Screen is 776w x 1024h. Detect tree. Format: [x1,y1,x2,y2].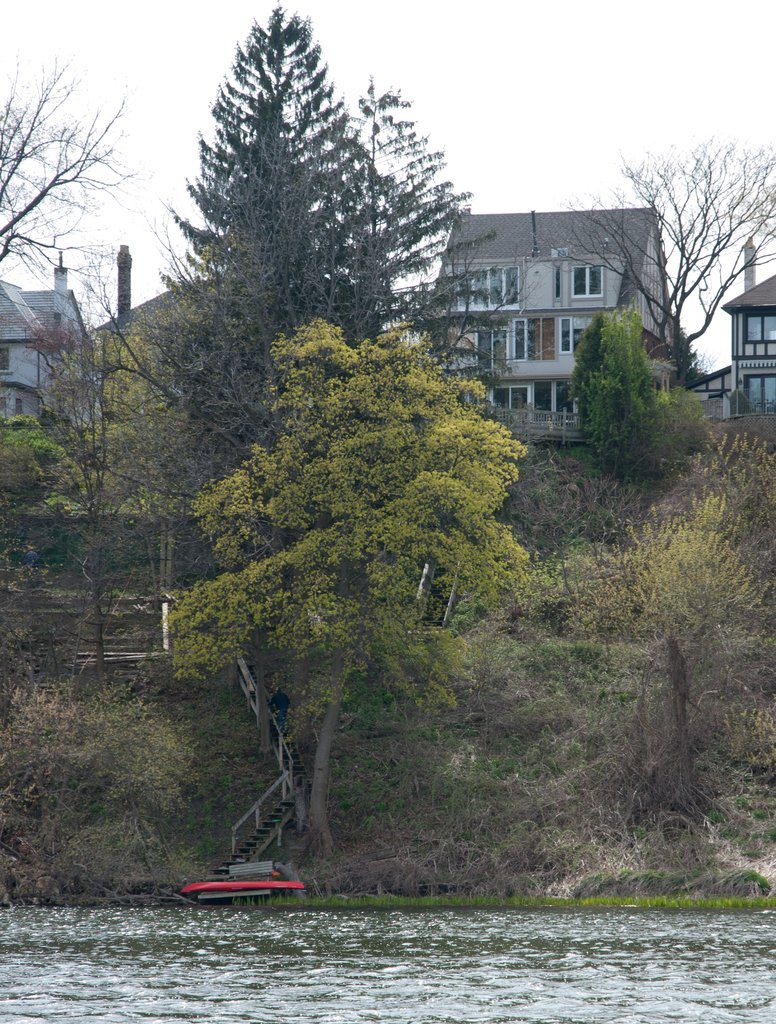
[656,433,775,591].
